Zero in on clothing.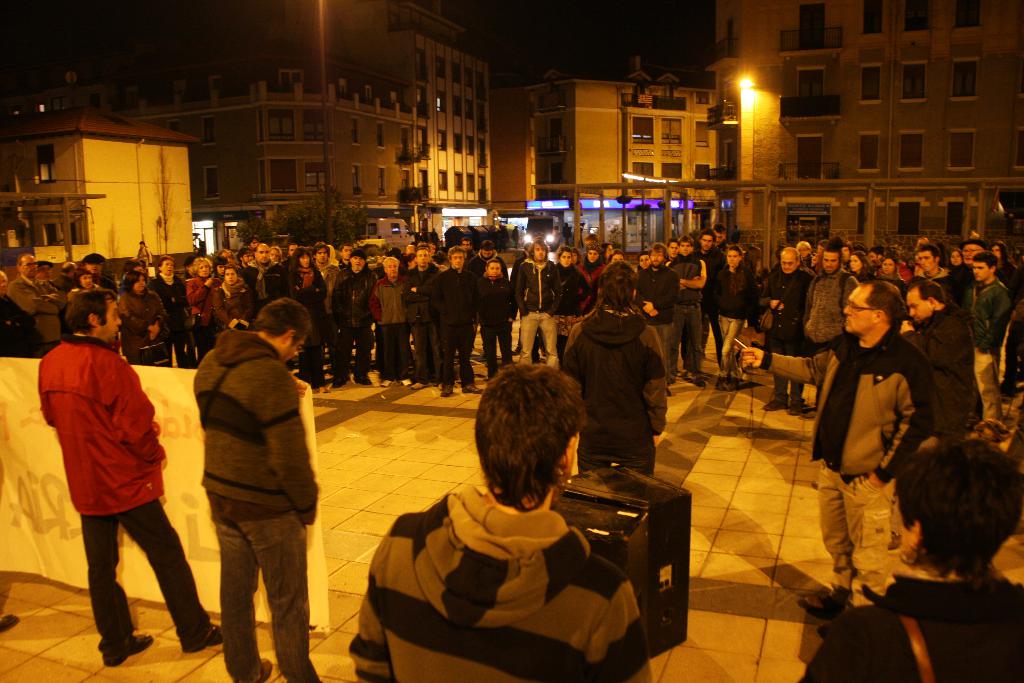
Zeroed in: {"x1": 799, "y1": 575, "x2": 1023, "y2": 682}.
